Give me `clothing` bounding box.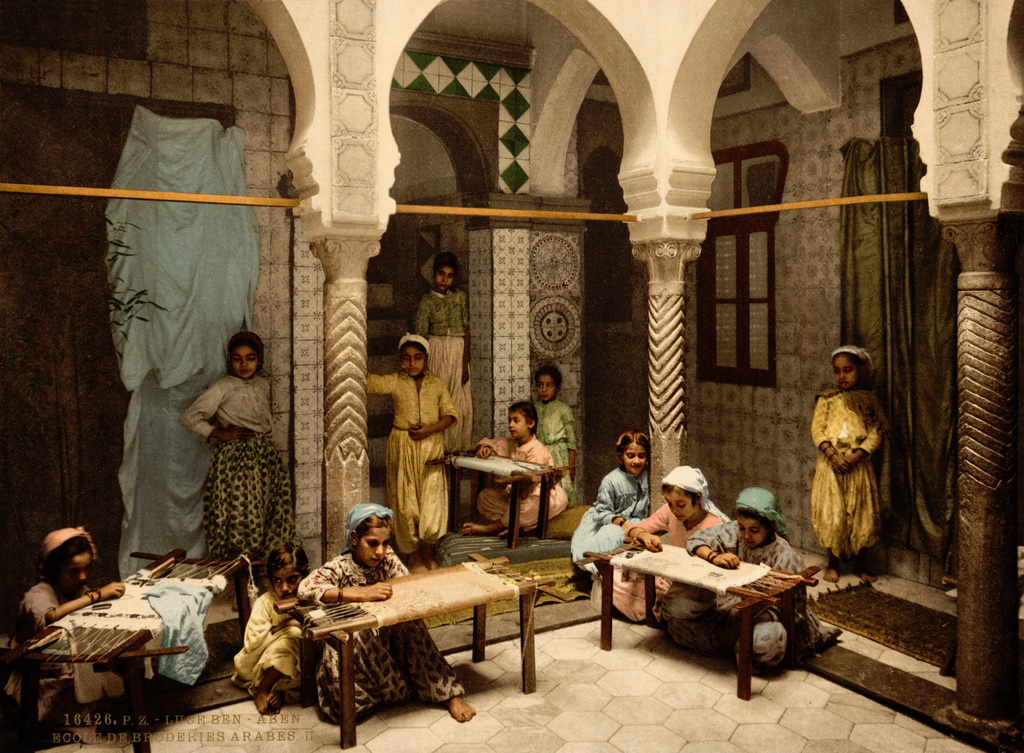
(left=661, top=518, right=808, bottom=654).
